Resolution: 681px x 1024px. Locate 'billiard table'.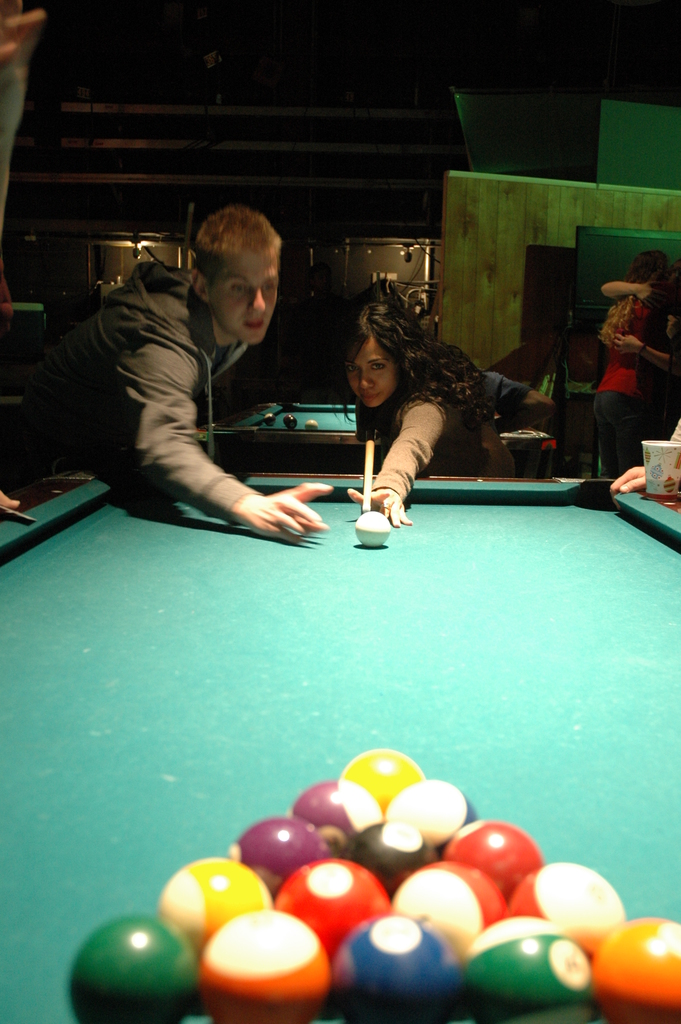
bbox=[0, 470, 680, 1023].
